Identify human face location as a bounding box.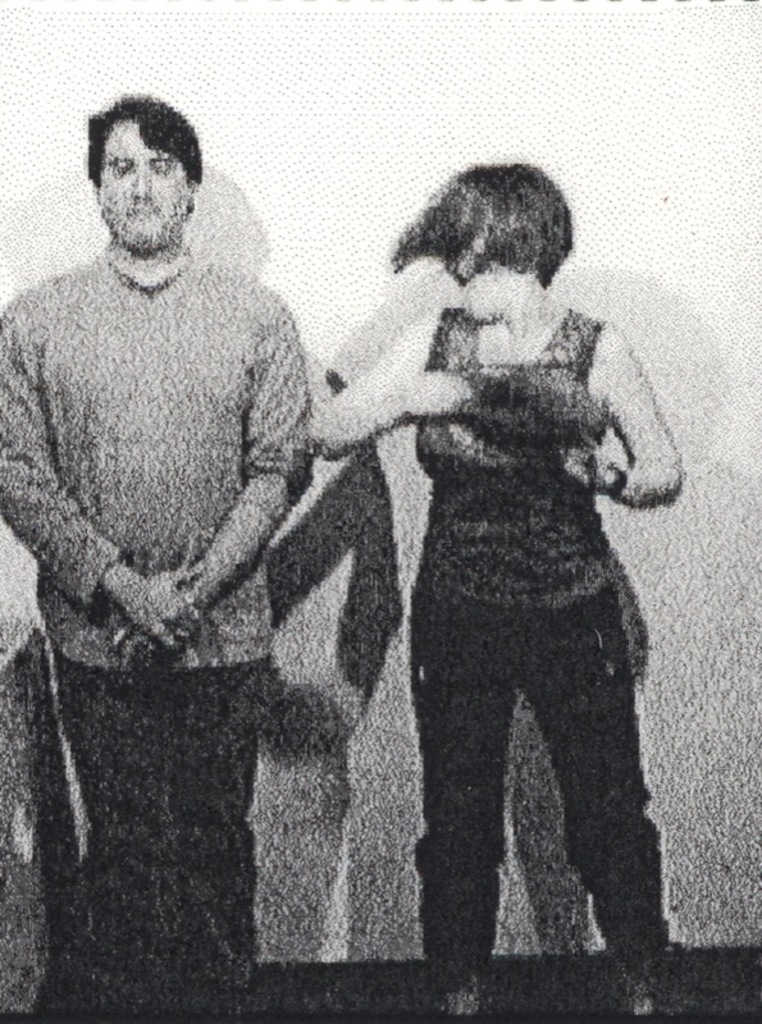
BBox(88, 128, 191, 247).
